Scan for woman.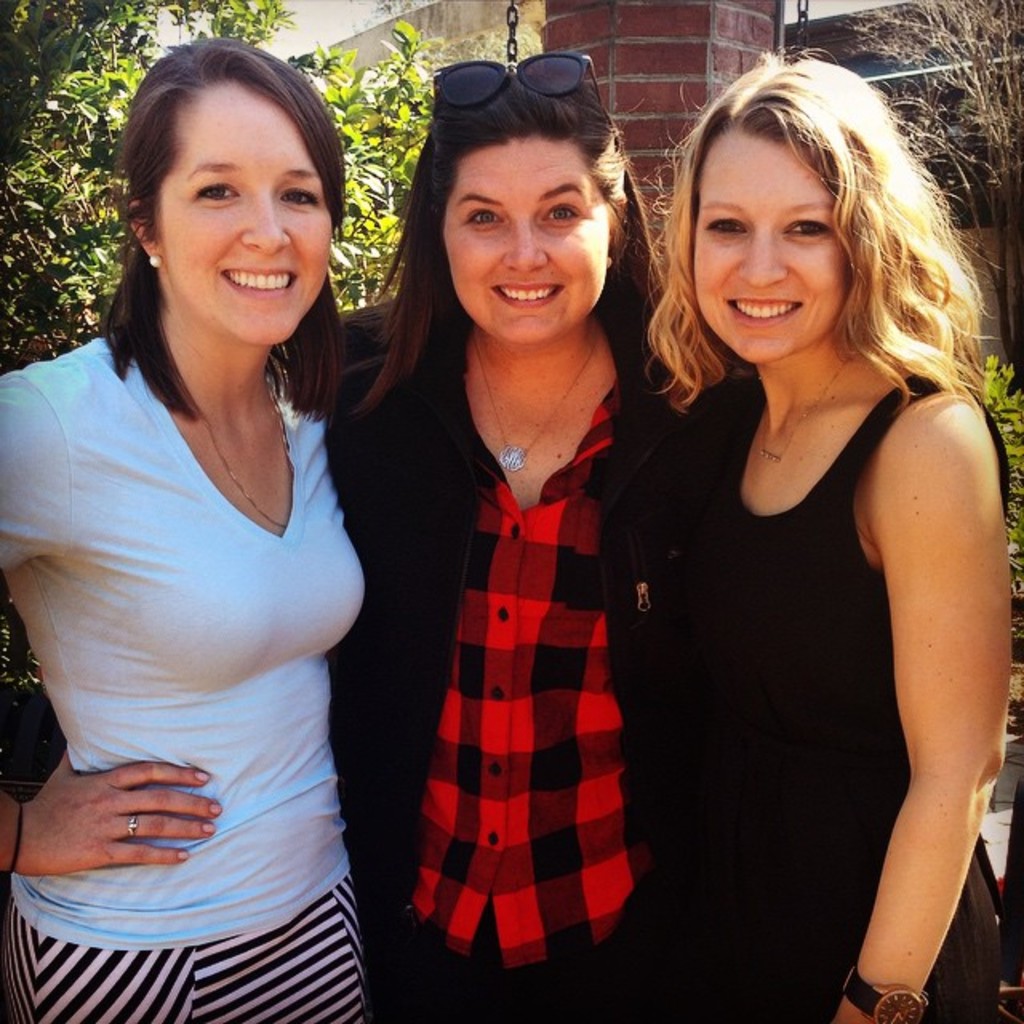
Scan result: [0,29,365,1022].
